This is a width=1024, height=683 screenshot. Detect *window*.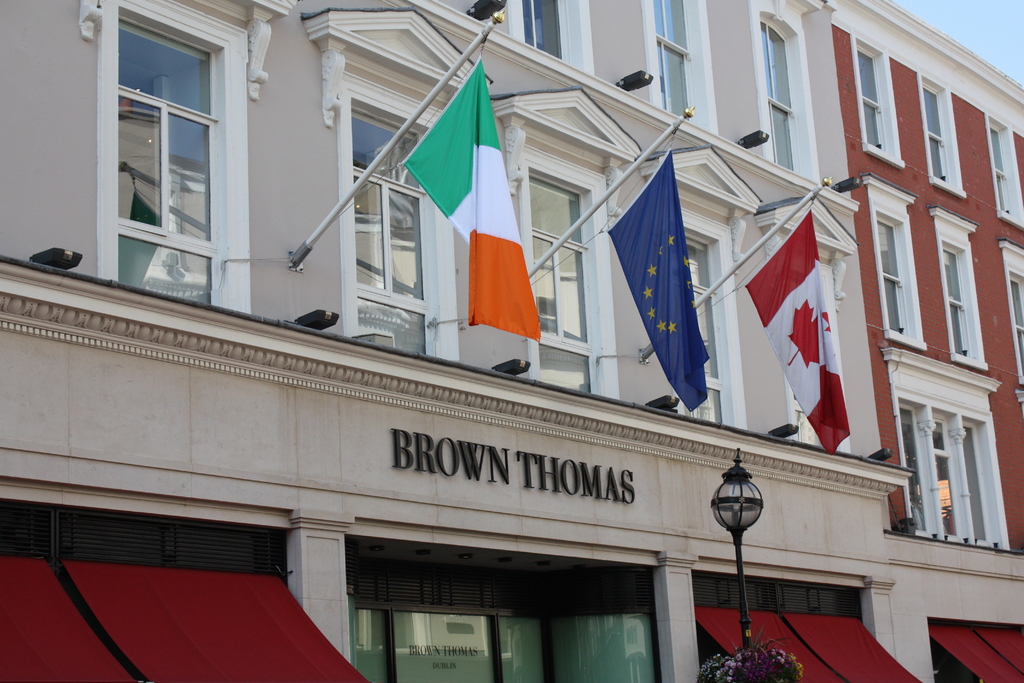
746 0 824 184.
